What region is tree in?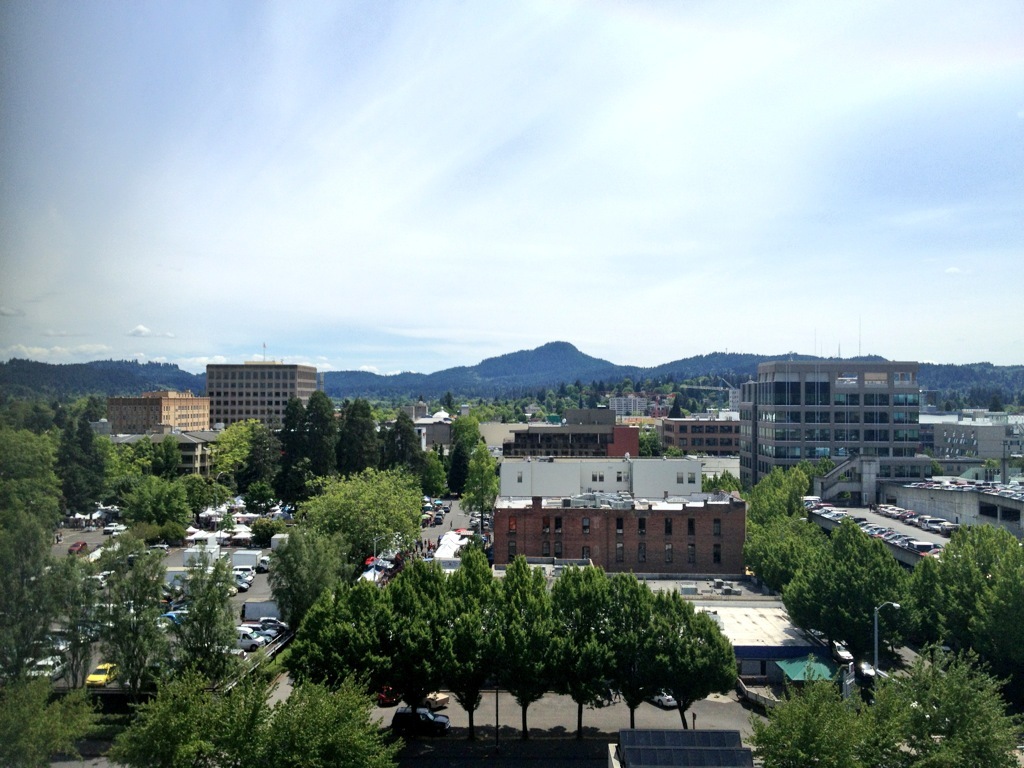
crop(460, 437, 503, 533).
